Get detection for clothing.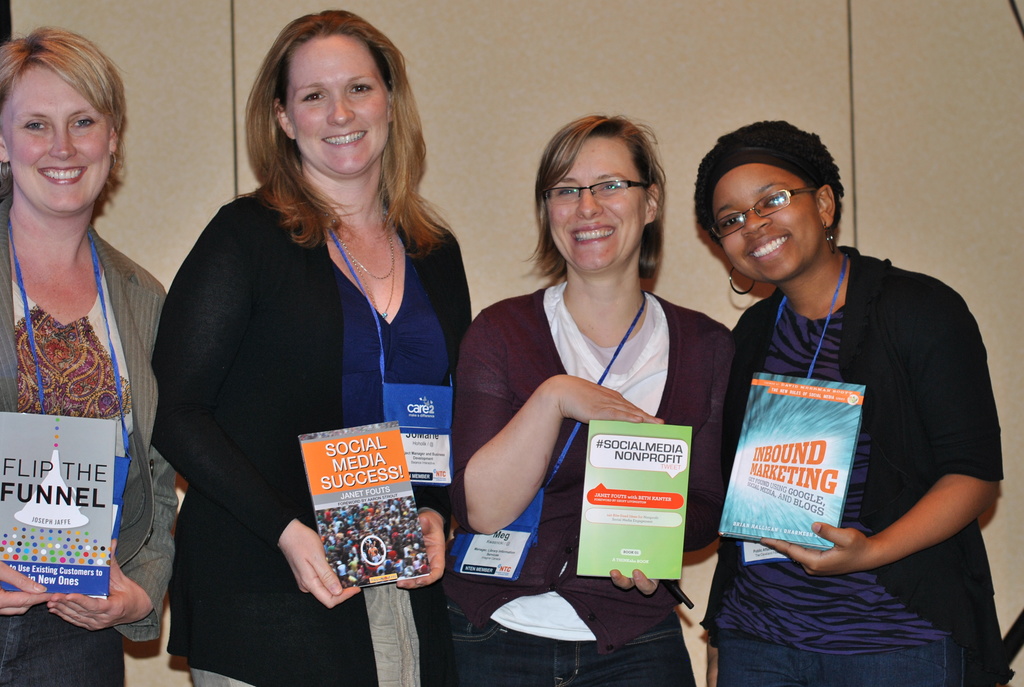
Detection: (708,196,988,669).
